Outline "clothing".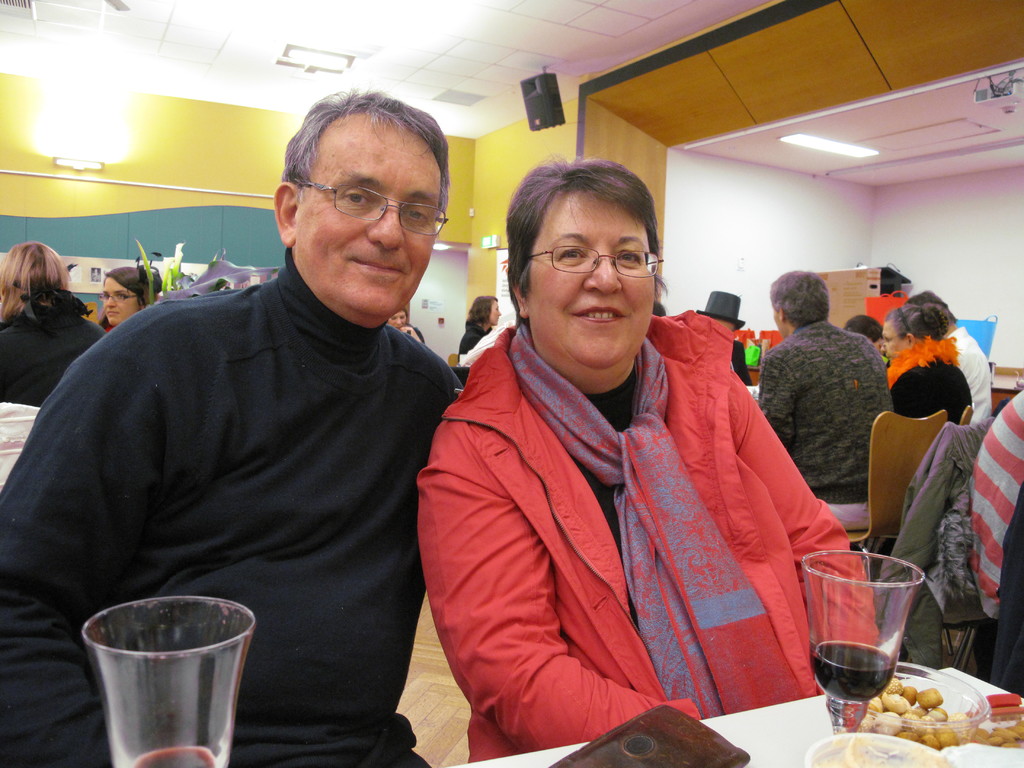
Outline: region(461, 312, 493, 358).
